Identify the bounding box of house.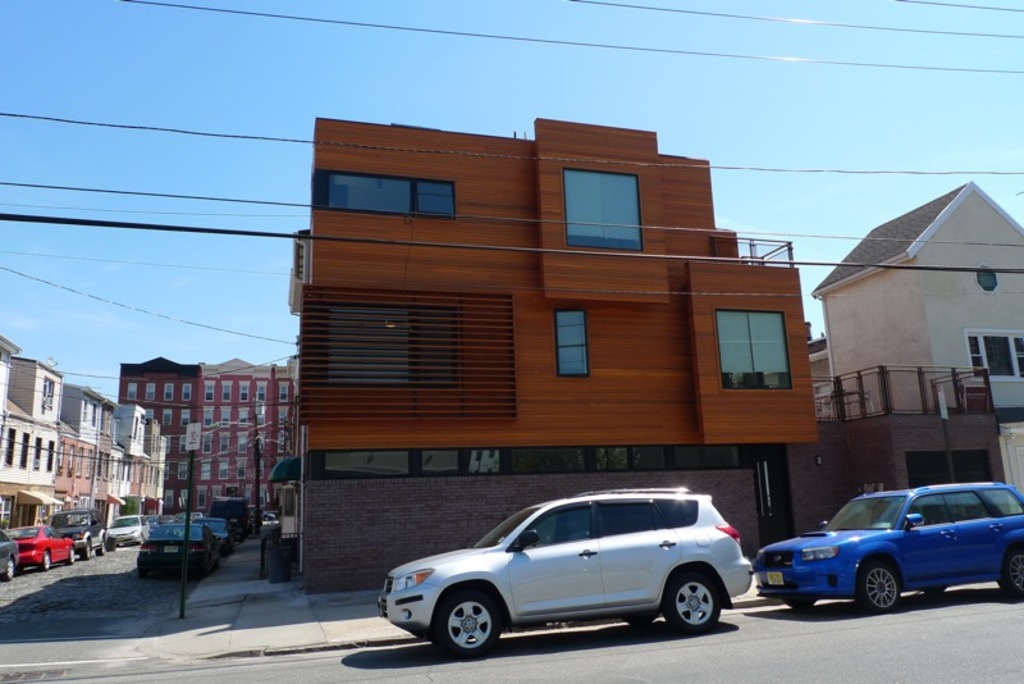
region(803, 178, 1023, 429).
